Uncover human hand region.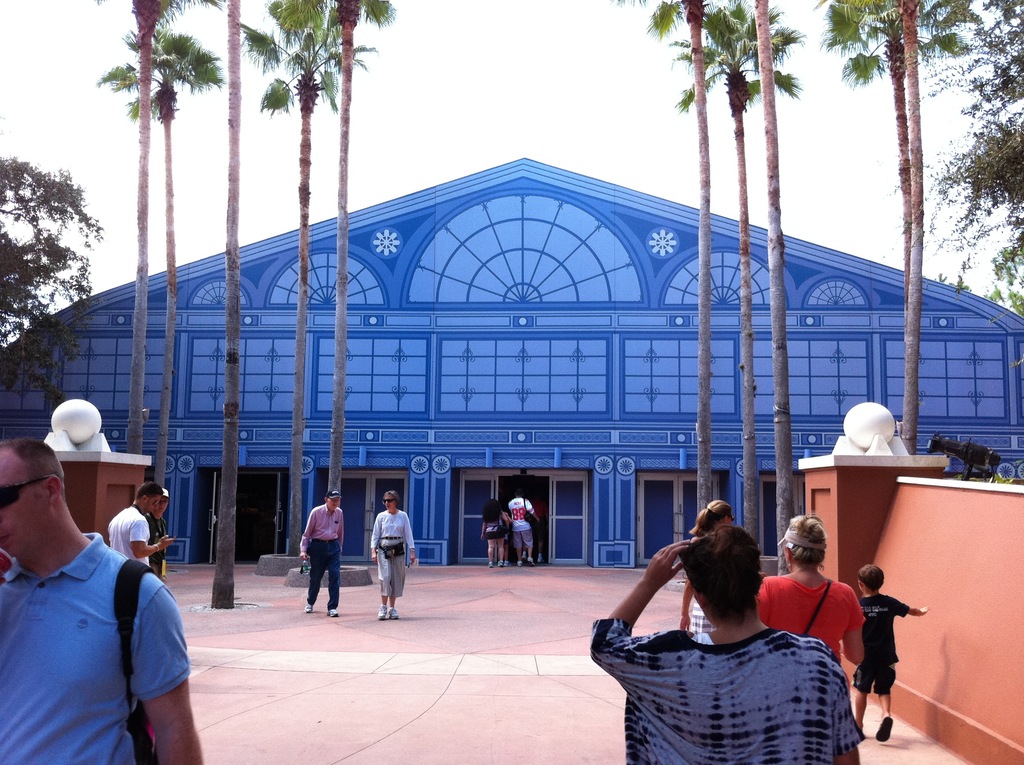
Uncovered: box(644, 541, 689, 586).
